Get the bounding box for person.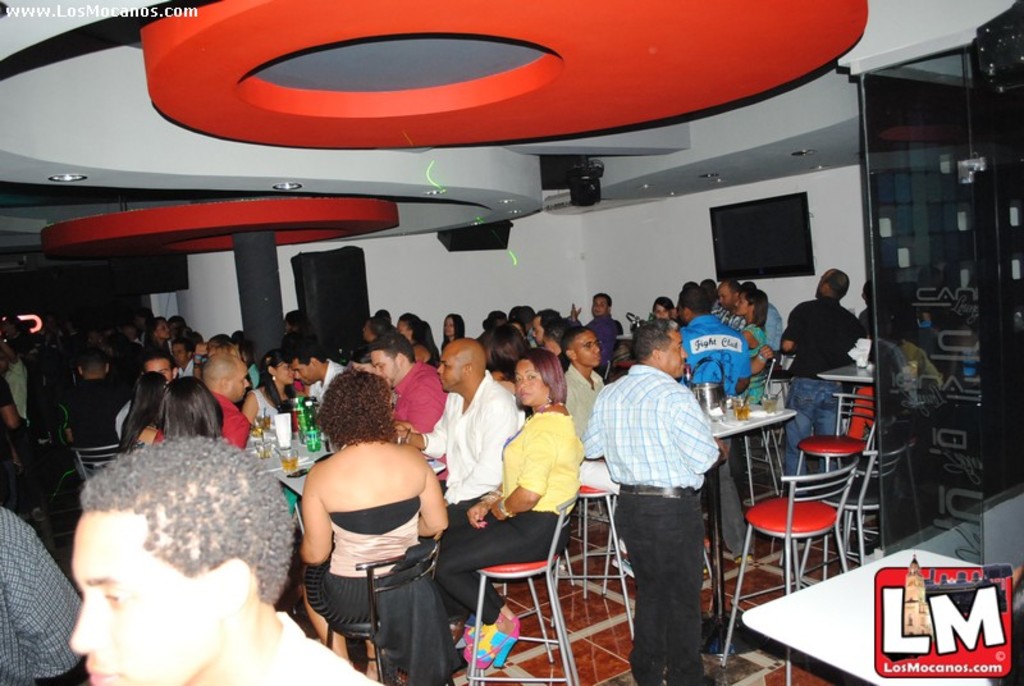
crop(170, 335, 193, 366).
